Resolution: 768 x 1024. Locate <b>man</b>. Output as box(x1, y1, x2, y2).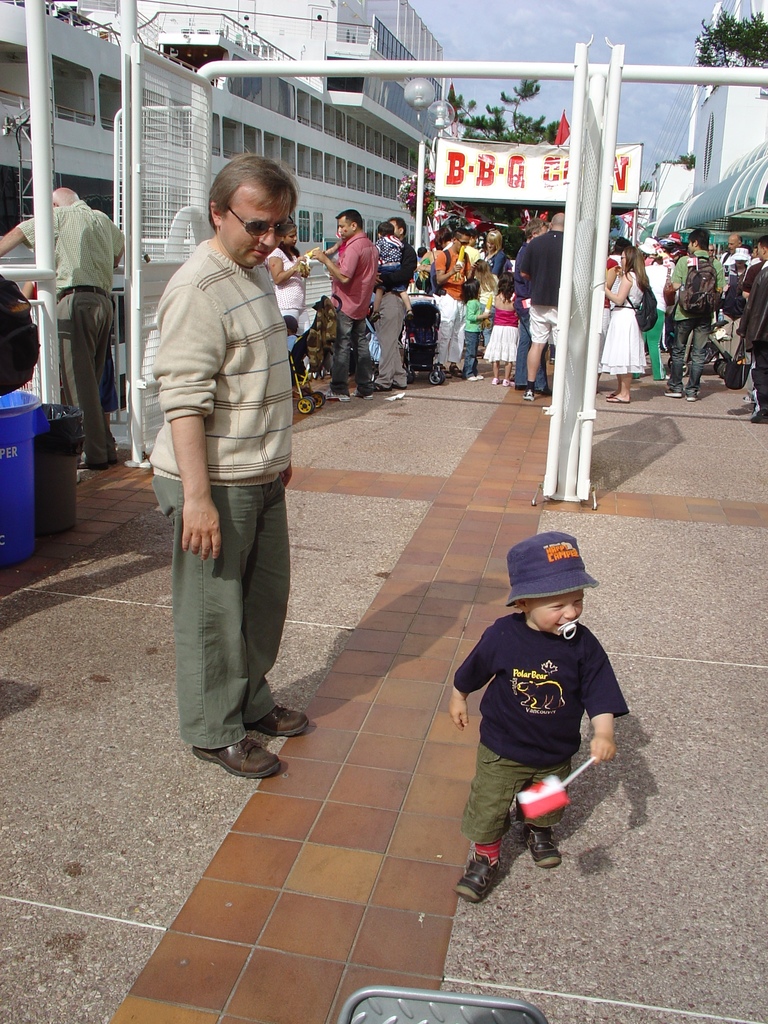
box(513, 210, 570, 394).
